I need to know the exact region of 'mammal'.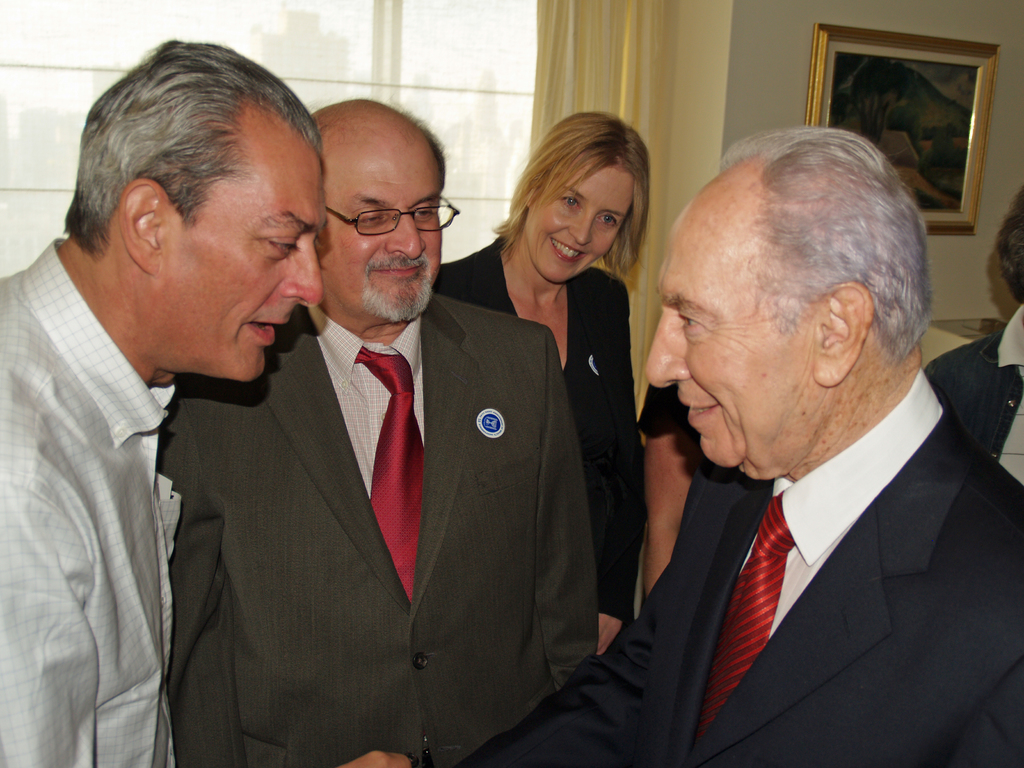
Region: bbox(831, 56, 970, 202).
